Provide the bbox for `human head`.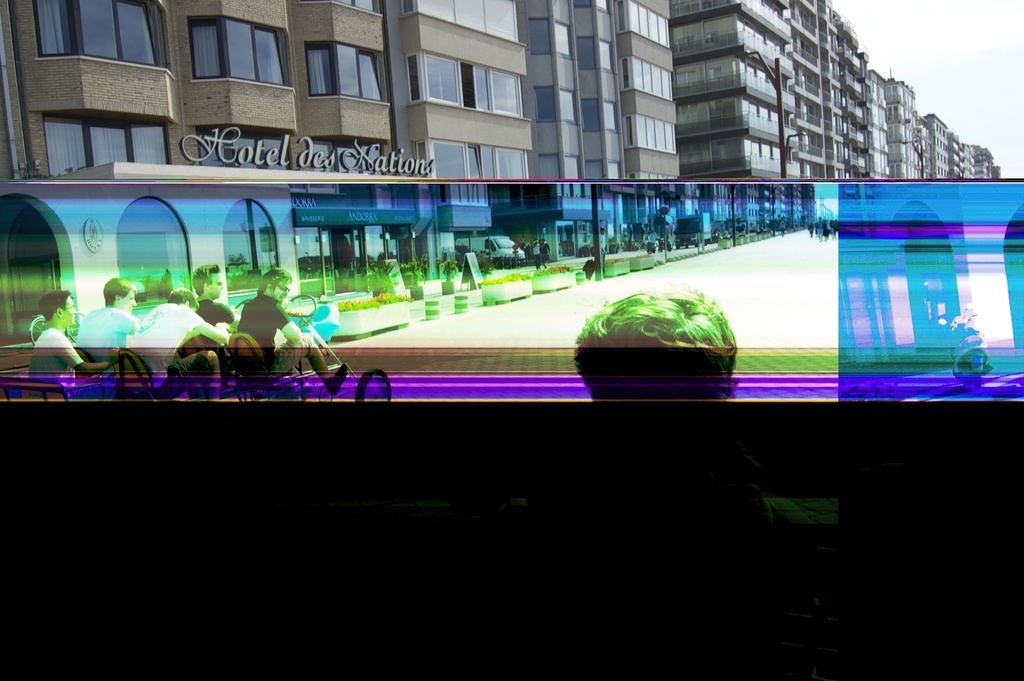
region(39, 289, 78, 327).
